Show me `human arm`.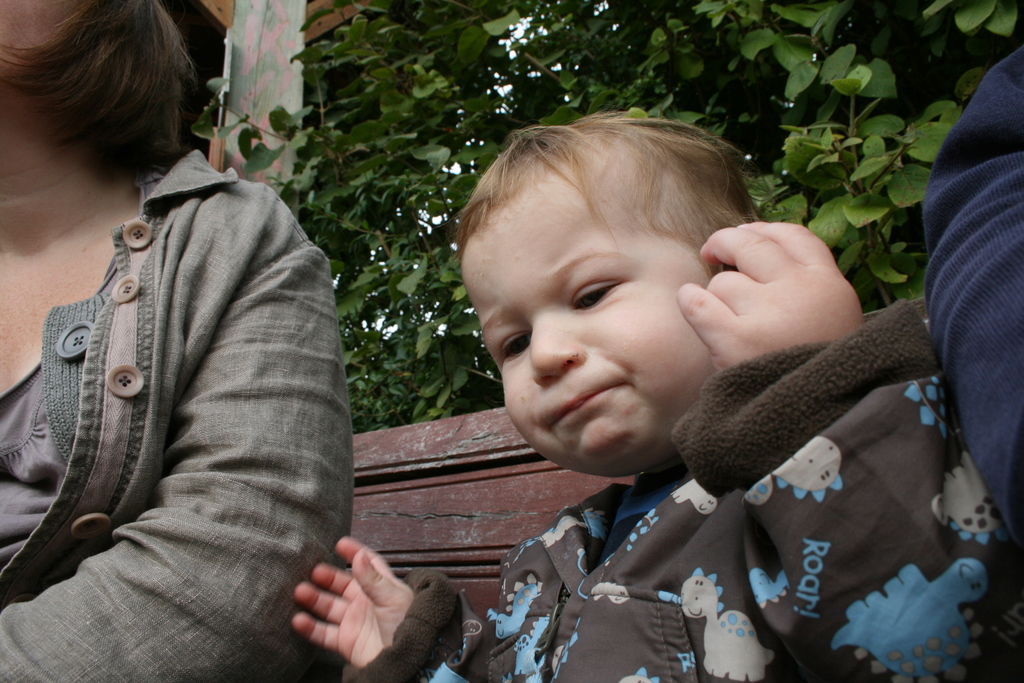
`human arm` is here: bbox(266, 536, 451, 682).
